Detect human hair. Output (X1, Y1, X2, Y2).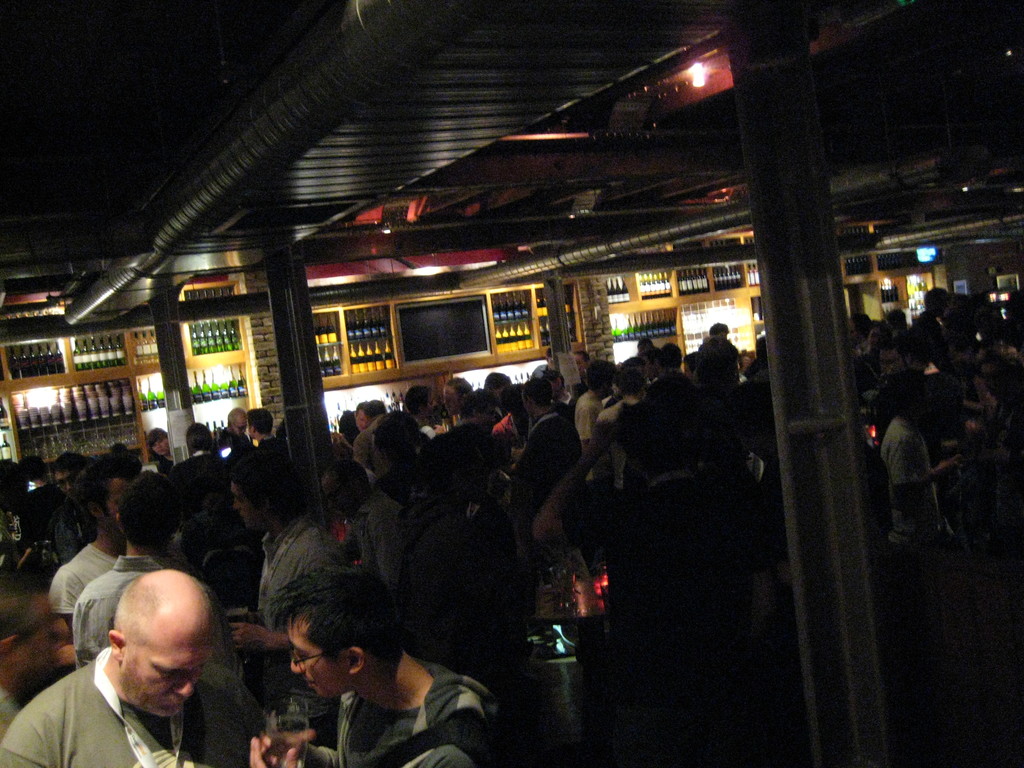
(227, 444, 324, 526).
